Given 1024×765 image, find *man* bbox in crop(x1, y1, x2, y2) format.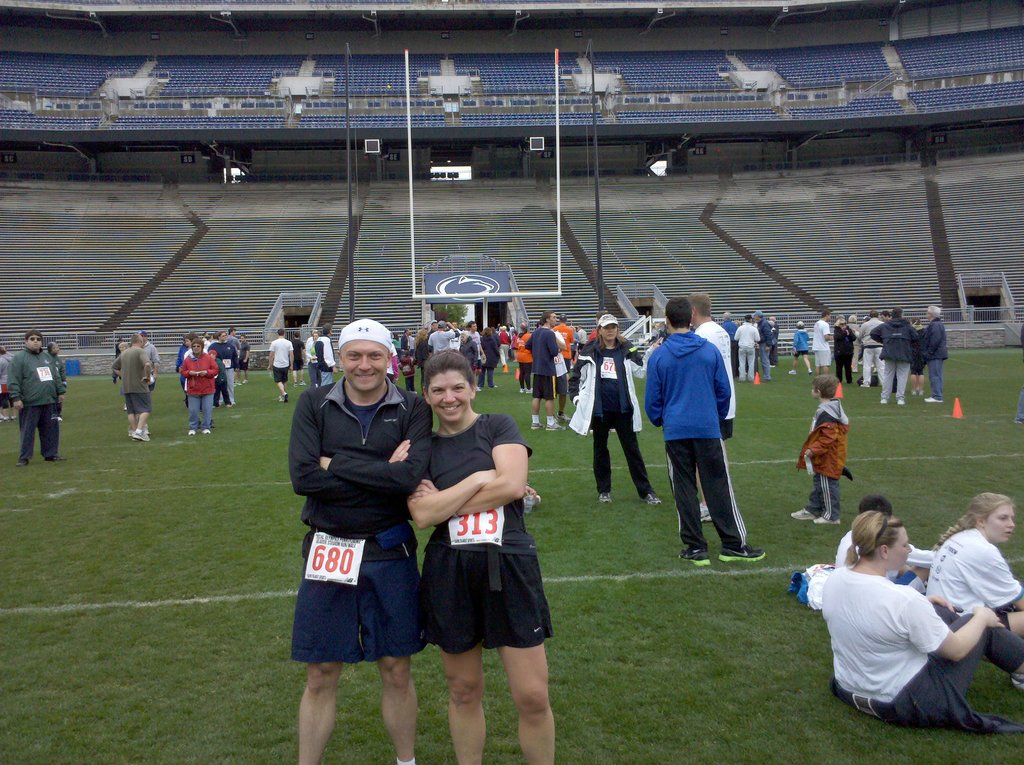
crop(233, 335, 250, 384).
